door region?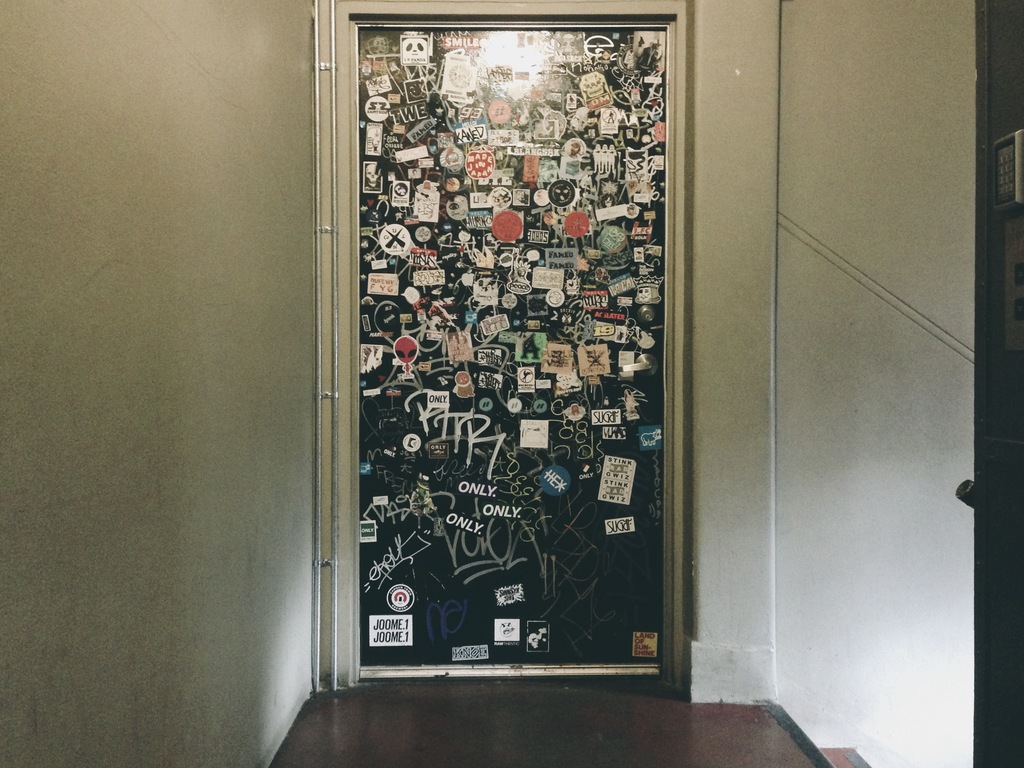
357 19 666 677
